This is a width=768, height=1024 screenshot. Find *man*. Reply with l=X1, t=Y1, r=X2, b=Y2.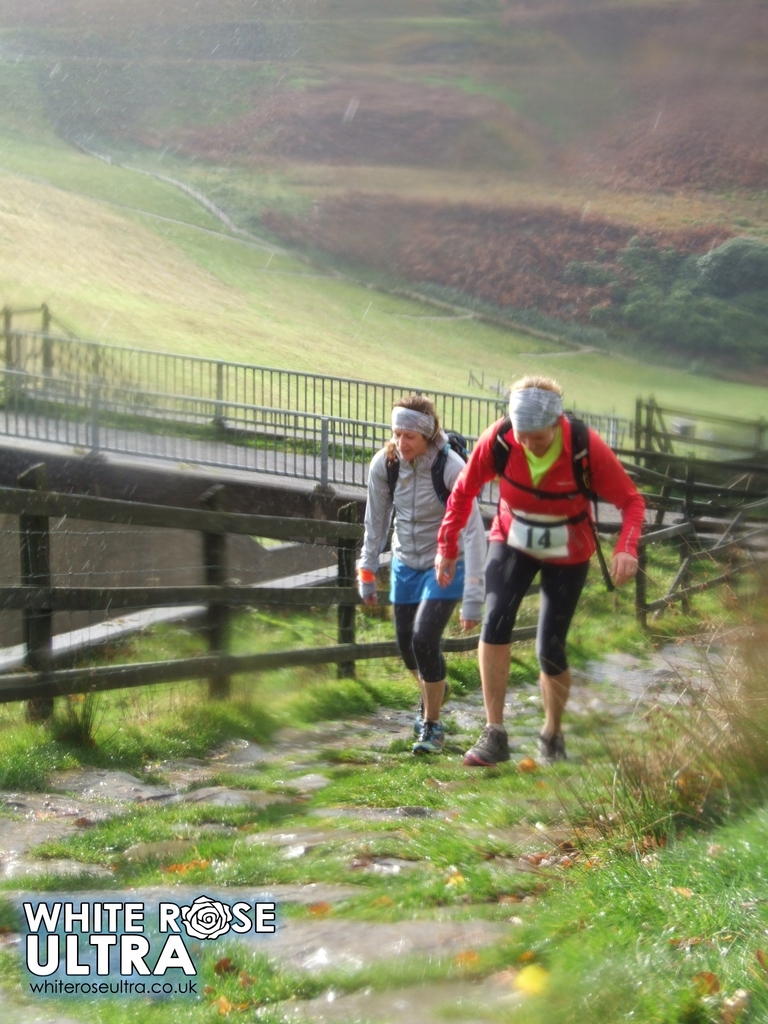
l=336, t=394, r=467, b=742.
